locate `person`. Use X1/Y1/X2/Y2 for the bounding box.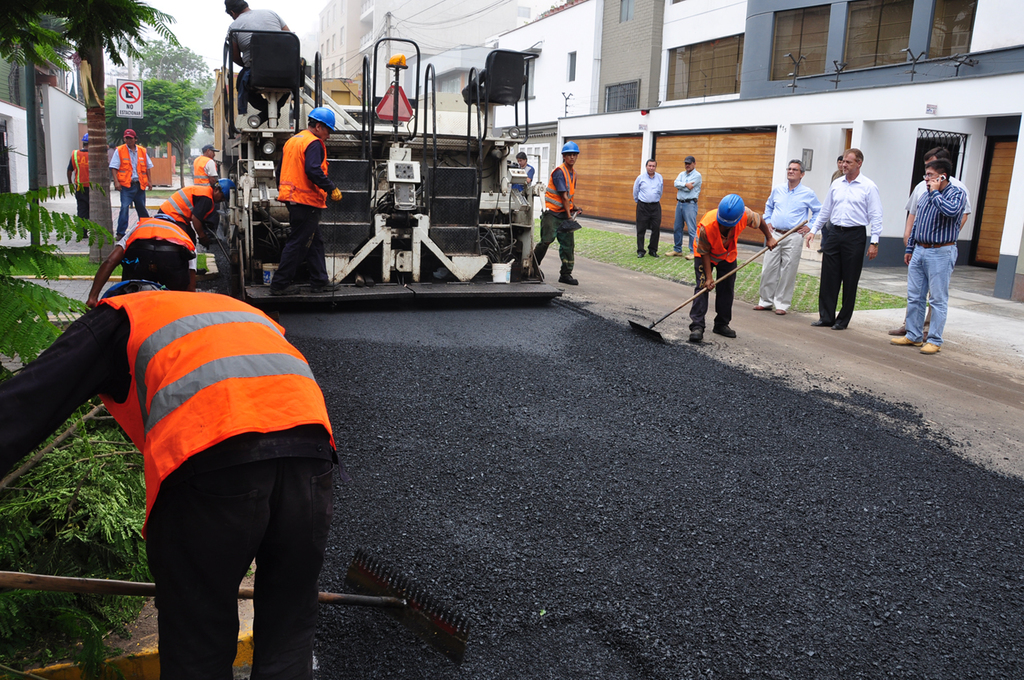
819/141/884/322.
